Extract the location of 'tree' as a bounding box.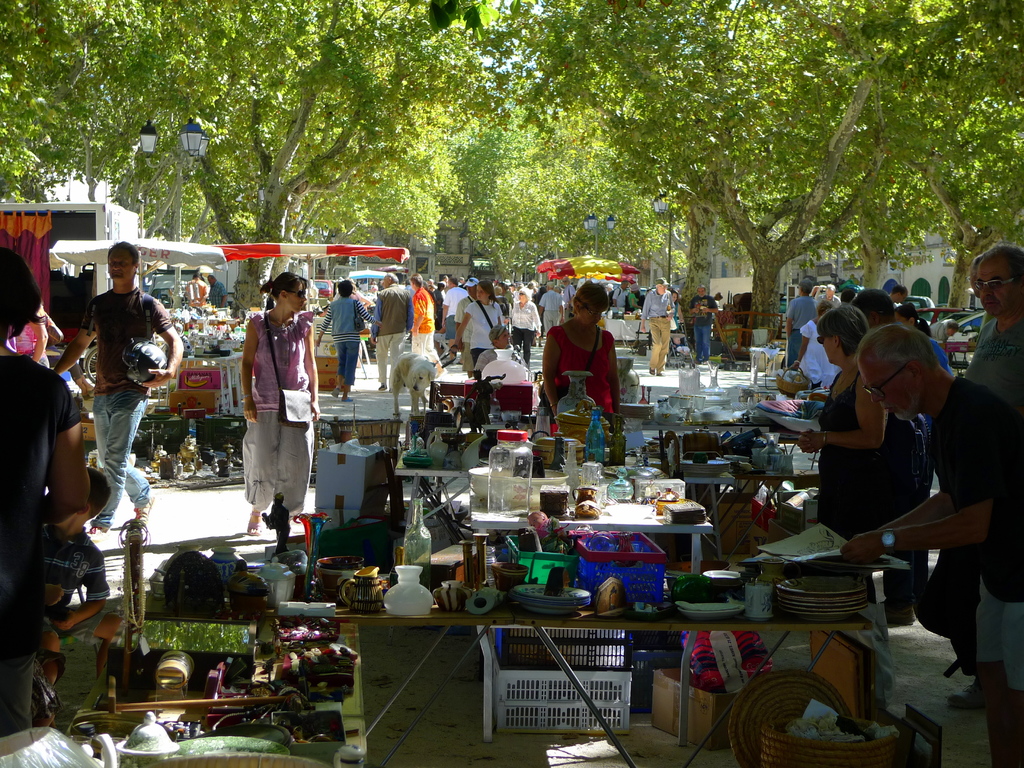
left=867, top=0, right=1023, bottom=346.
